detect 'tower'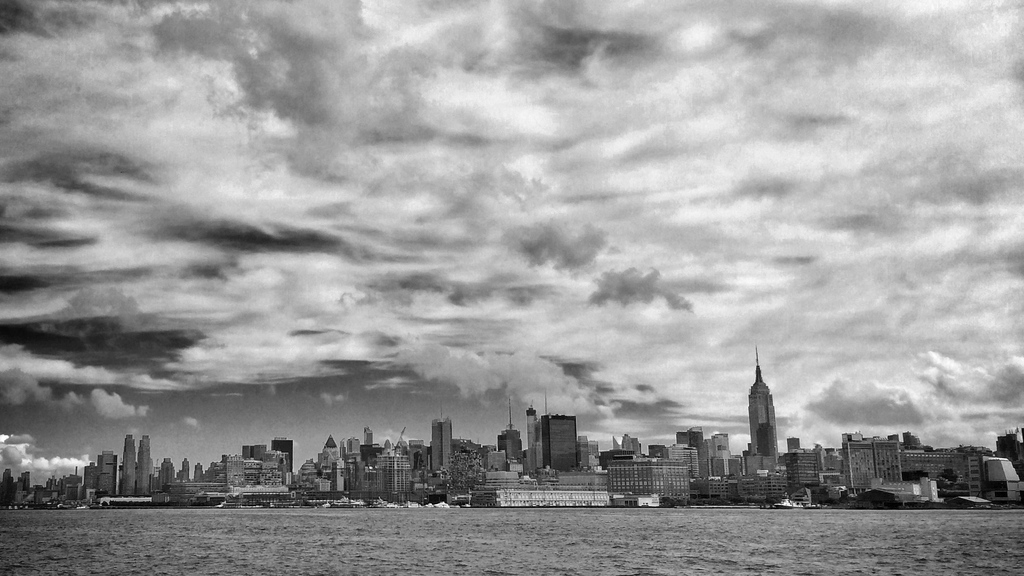
rect(428, 410, 447, 474)
